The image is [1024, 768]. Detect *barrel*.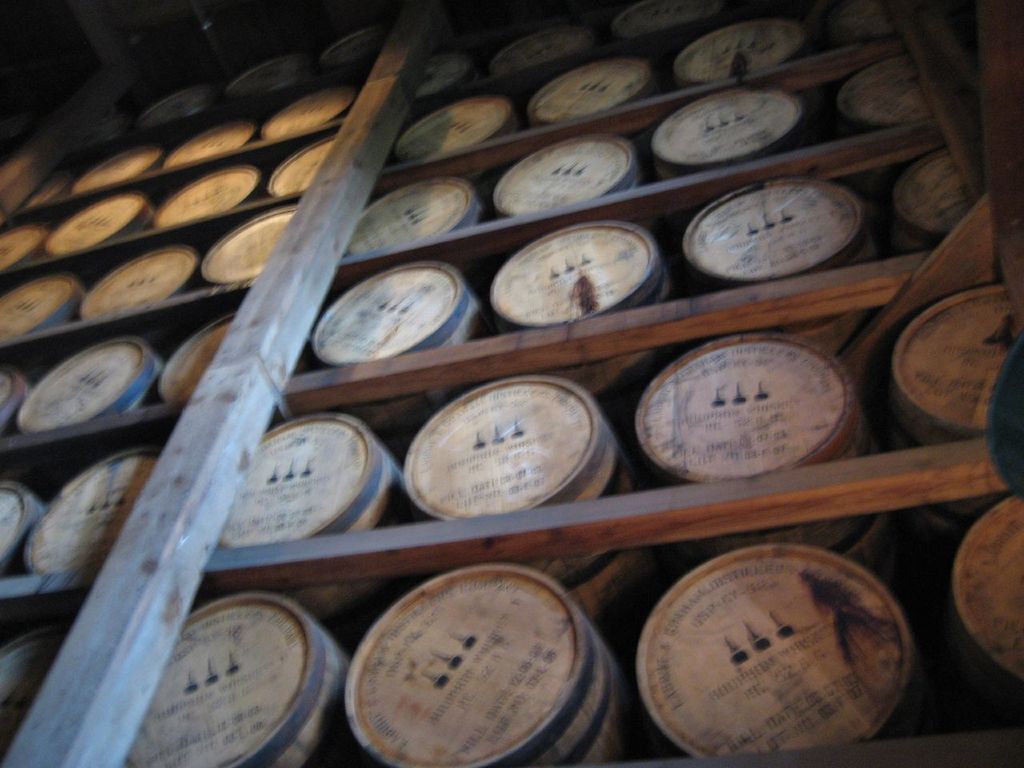
Detection: box=[646, 89, 811, 157].
